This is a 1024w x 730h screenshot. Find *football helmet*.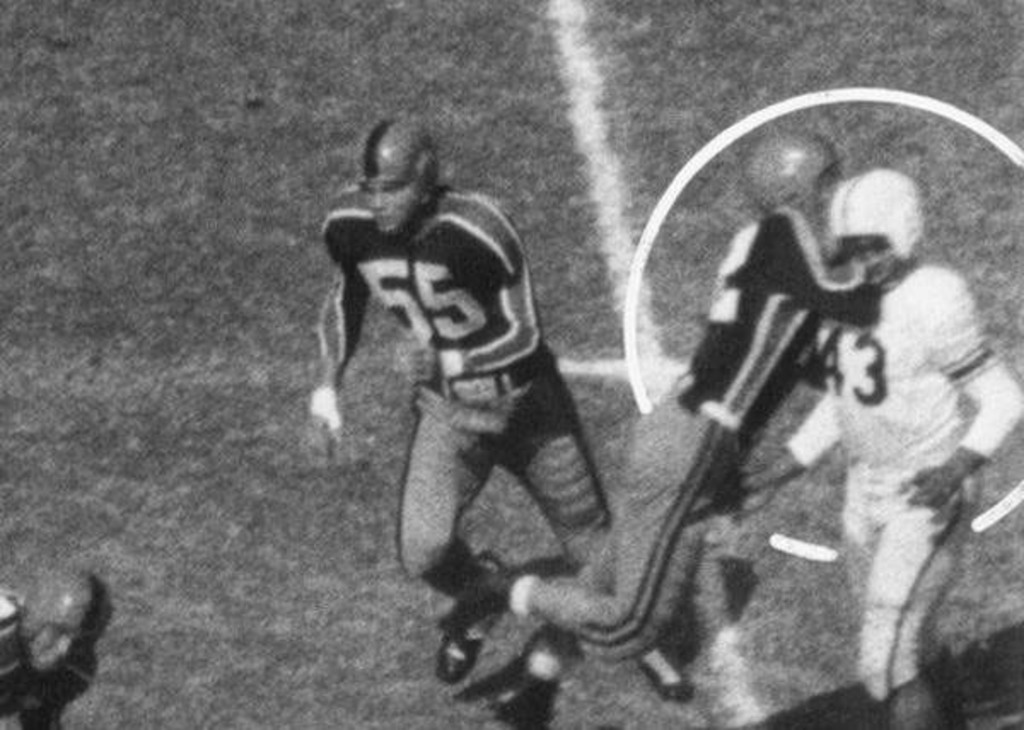
Bounding box: (357,123,439,203).
